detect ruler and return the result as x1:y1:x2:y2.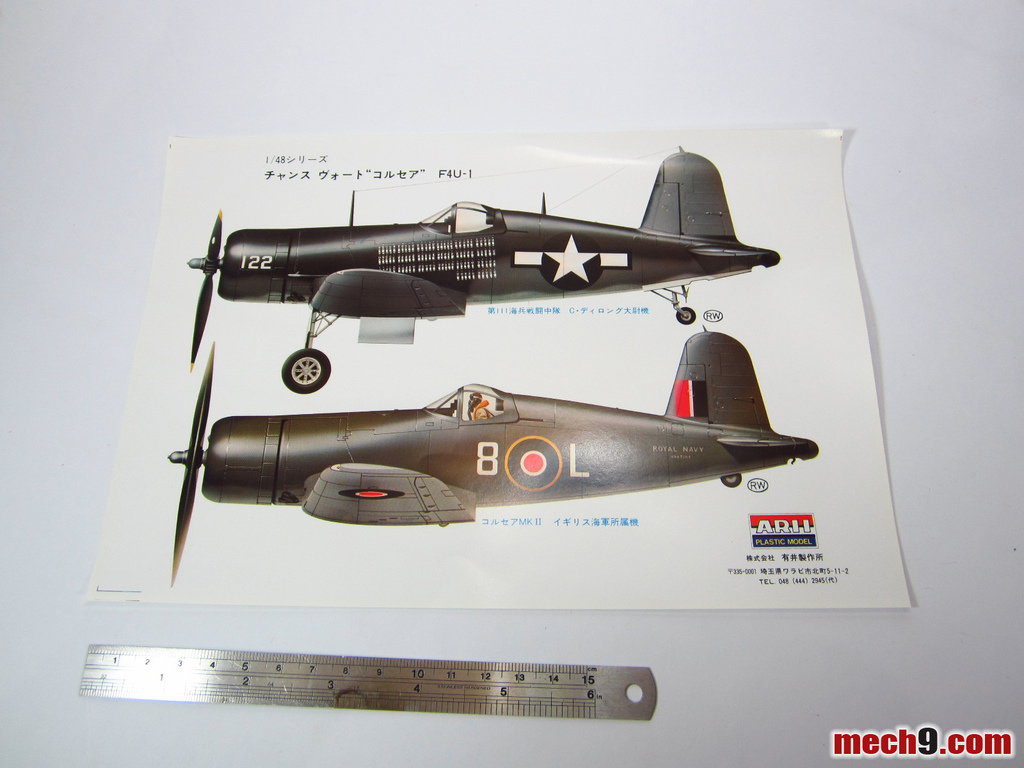
79:646:655:721.
